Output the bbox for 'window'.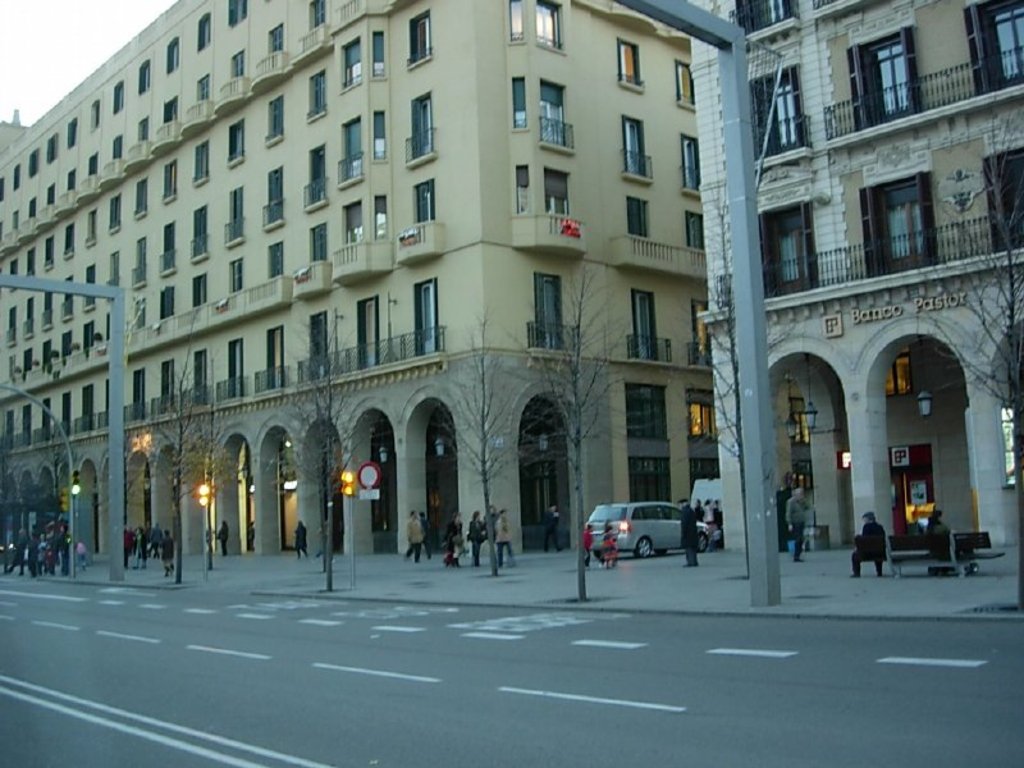
<box>132,233,143,292</box>.
